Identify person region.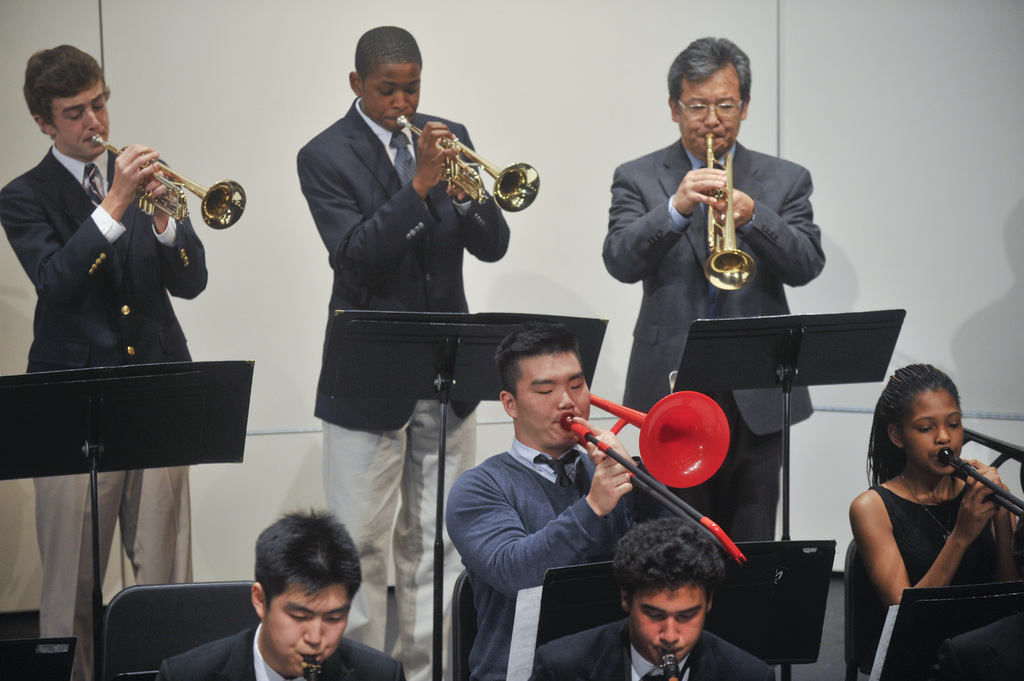
Region: 850, 363, 1018, 680.
